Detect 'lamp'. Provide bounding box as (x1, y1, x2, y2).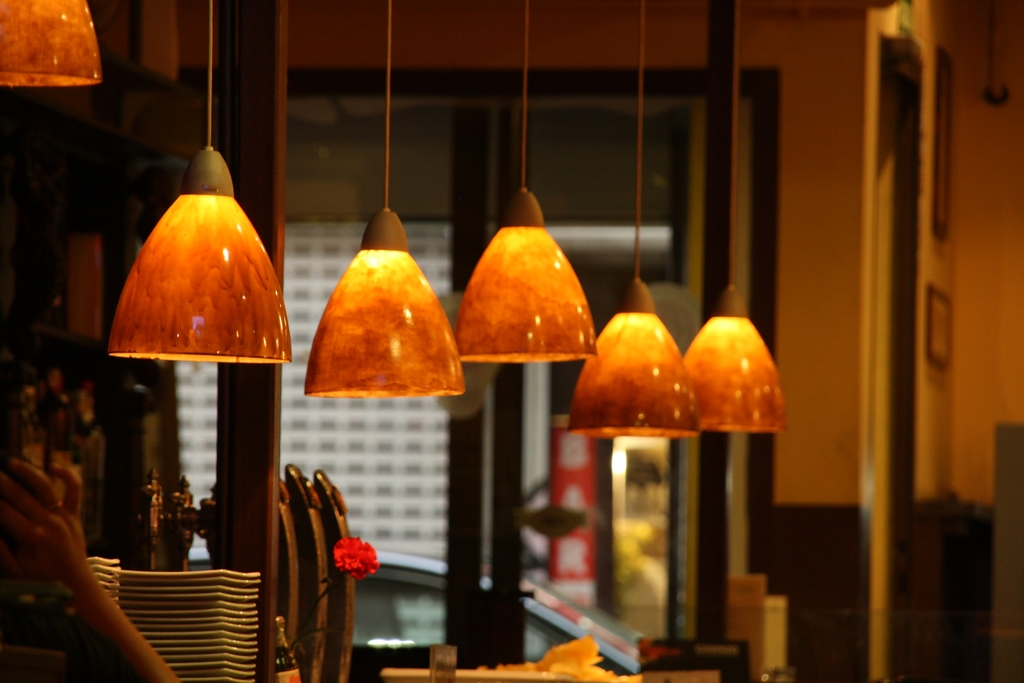
(452, 0, 598, 365).
